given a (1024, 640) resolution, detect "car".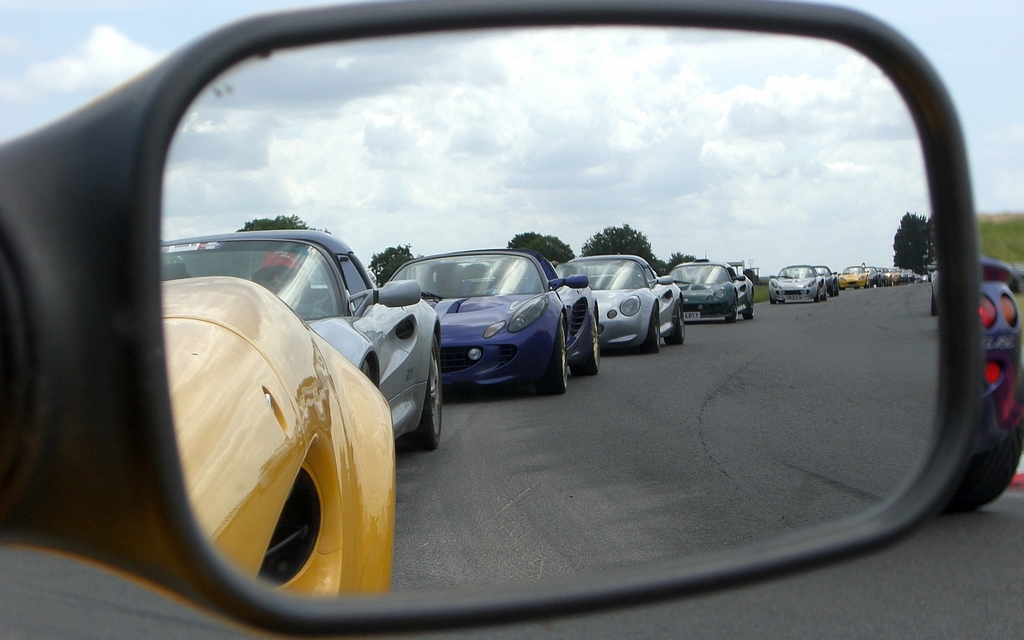
l=151, t=271, r=402, b=601.
